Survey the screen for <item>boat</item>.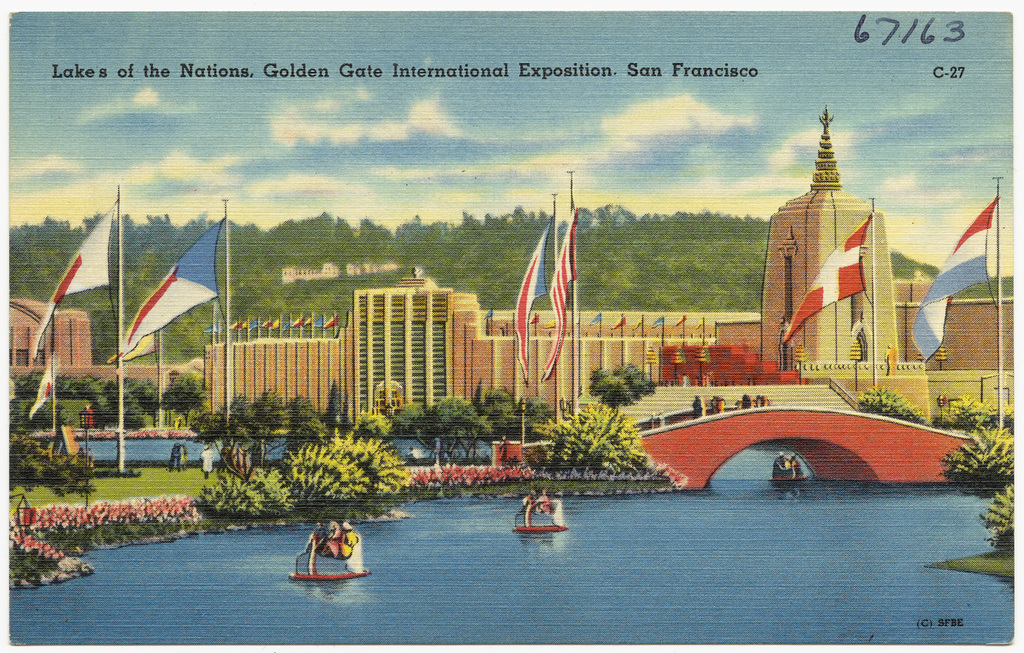
Survey found: bbox=[514, 495, 572, 531].
